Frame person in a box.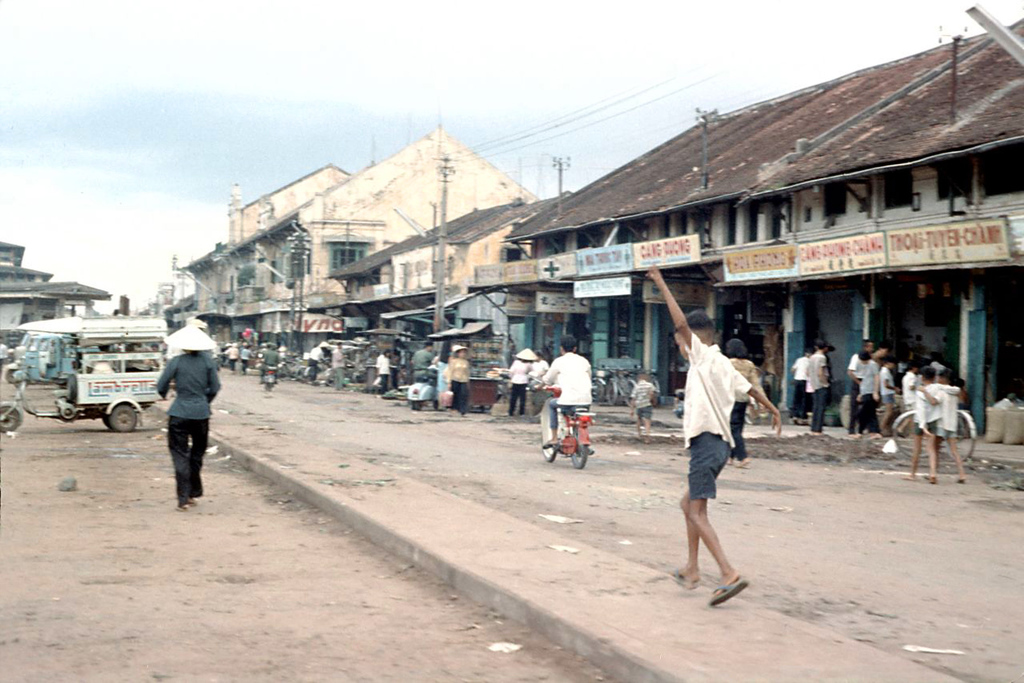
bbox=(782, 340, 810, 431).
